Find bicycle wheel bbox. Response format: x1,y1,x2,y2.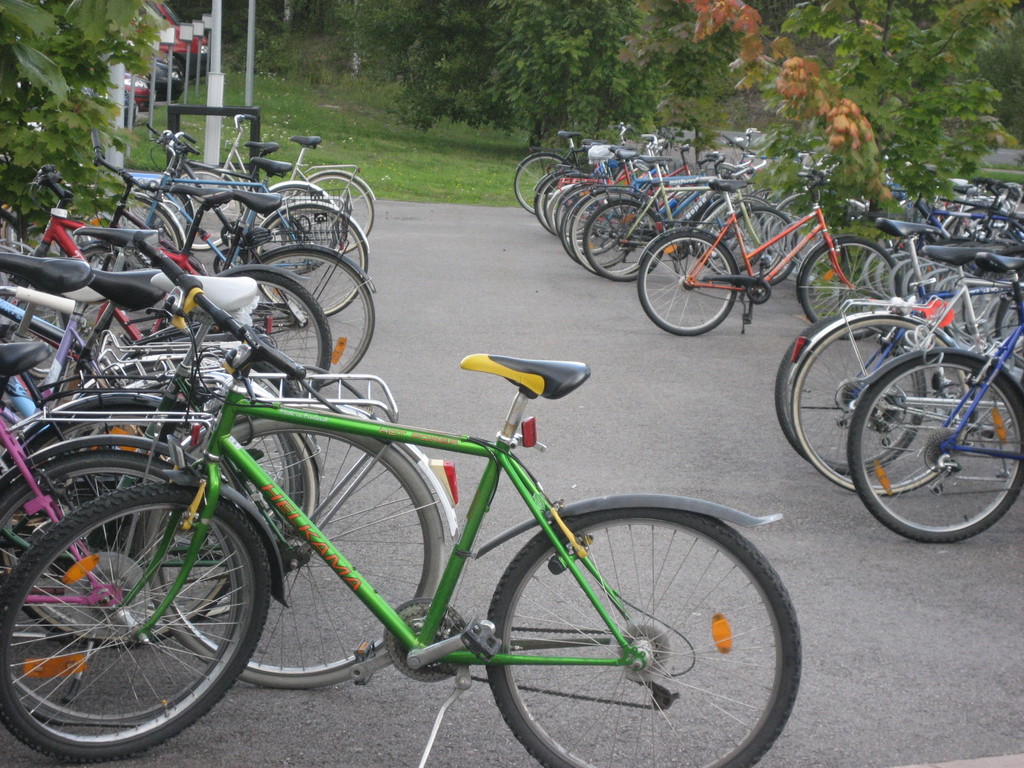
0,481,270,766.
